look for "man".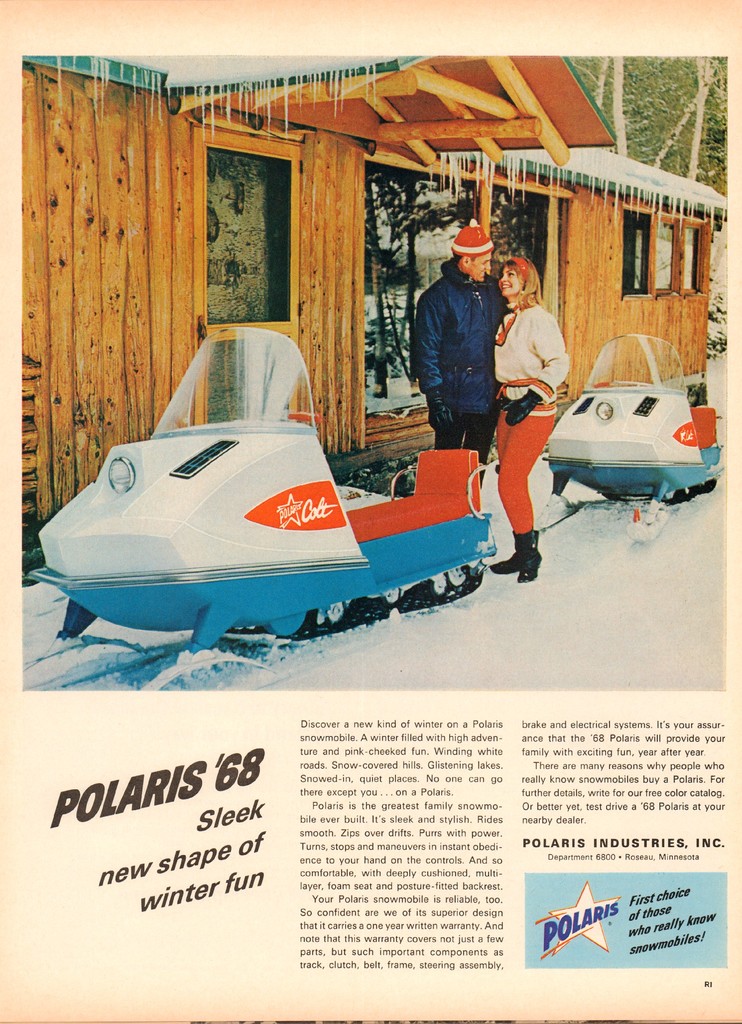
Found: bbox=(417, 225, 507, 454).
